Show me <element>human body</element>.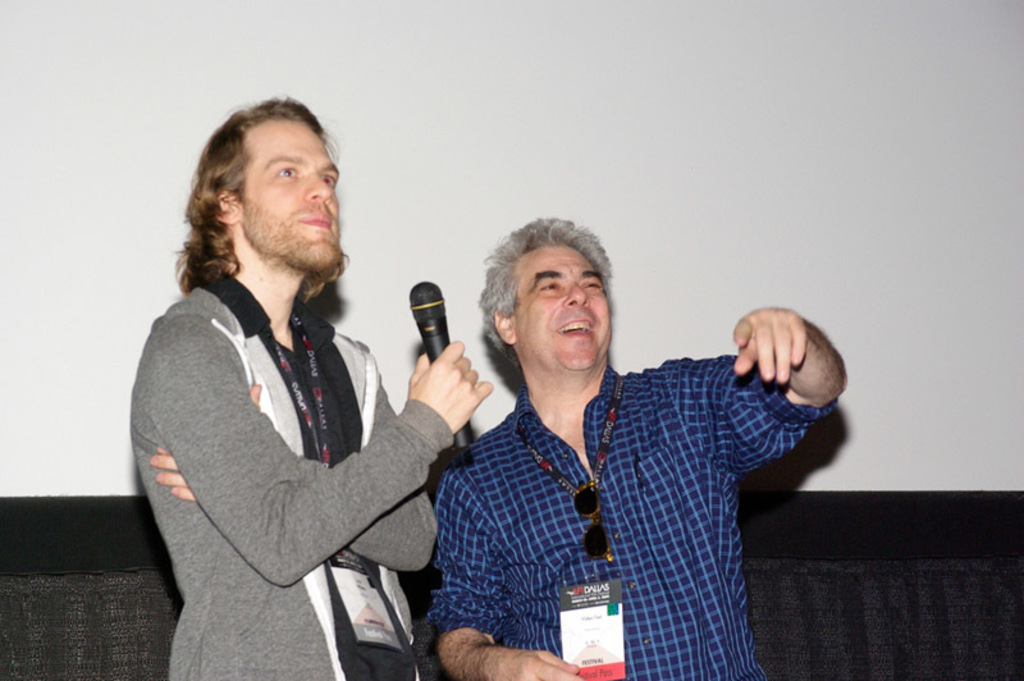
<element>human body</element> is here: 420/308/845/680.
